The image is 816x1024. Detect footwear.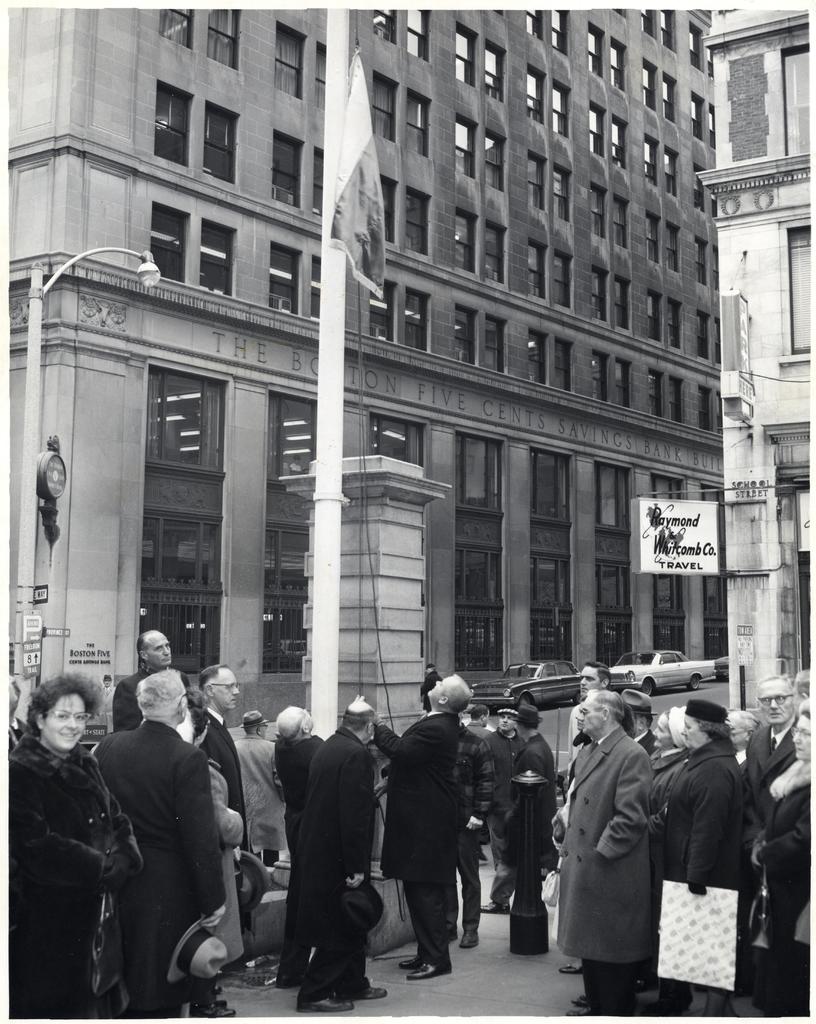
Detection: (left=482, top=900, right=511, bottom=917).
